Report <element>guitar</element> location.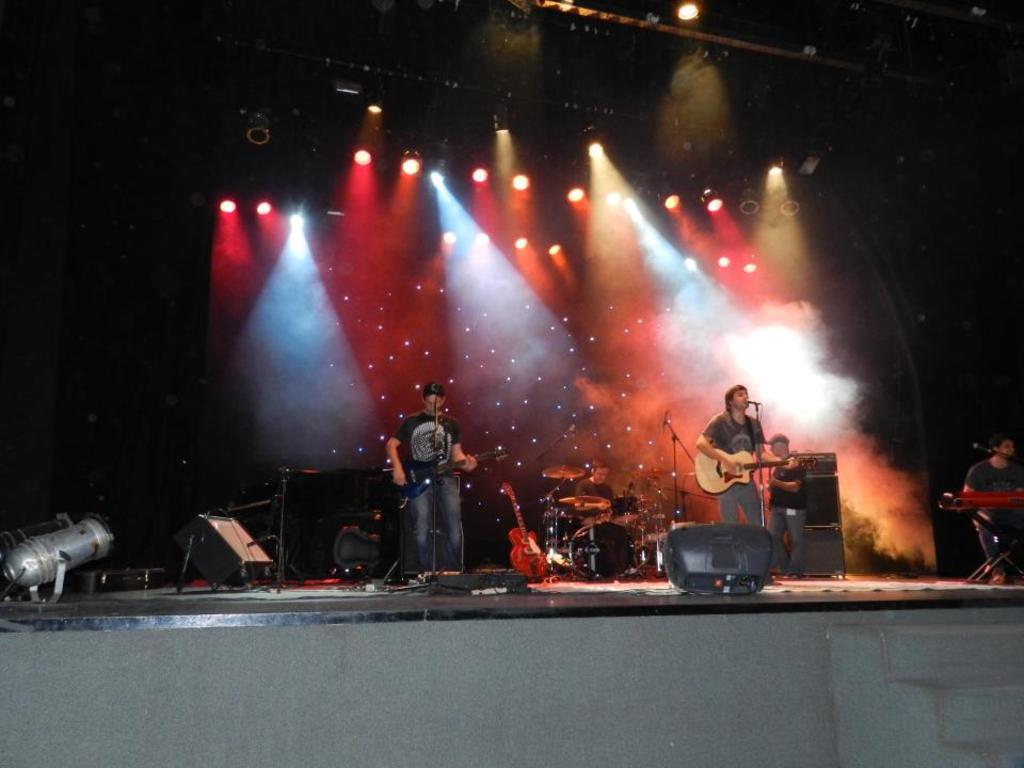
Report: {"left": 693, "top": 446, "right": 797, "bottom": 491}.
